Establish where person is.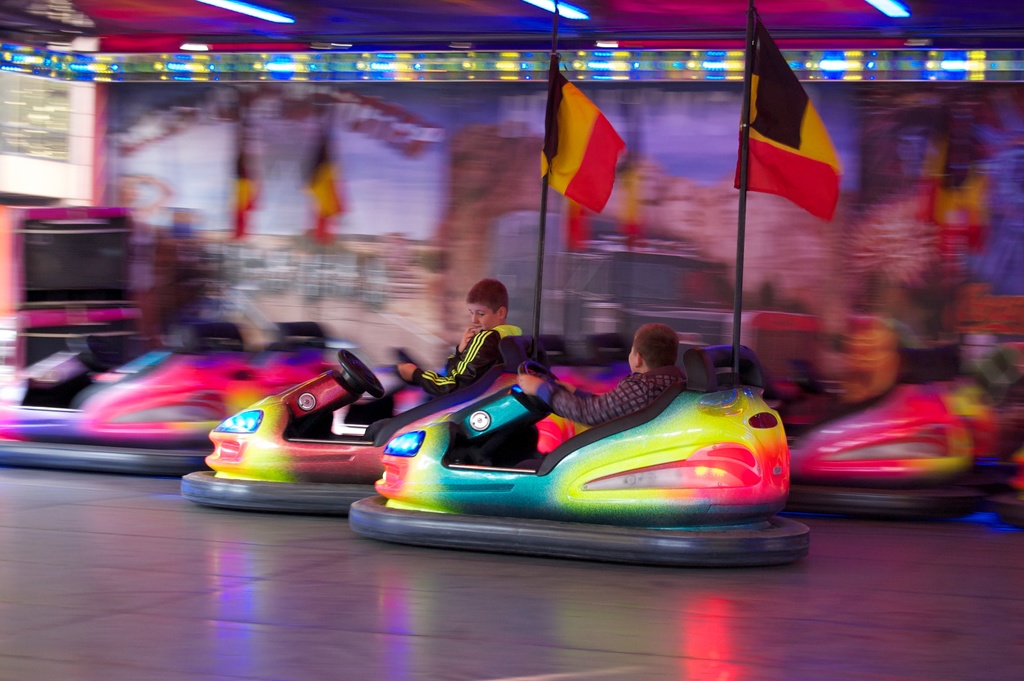
Established at {"left": 519, "top": 320, "right": 696, "bottom": 442}.
